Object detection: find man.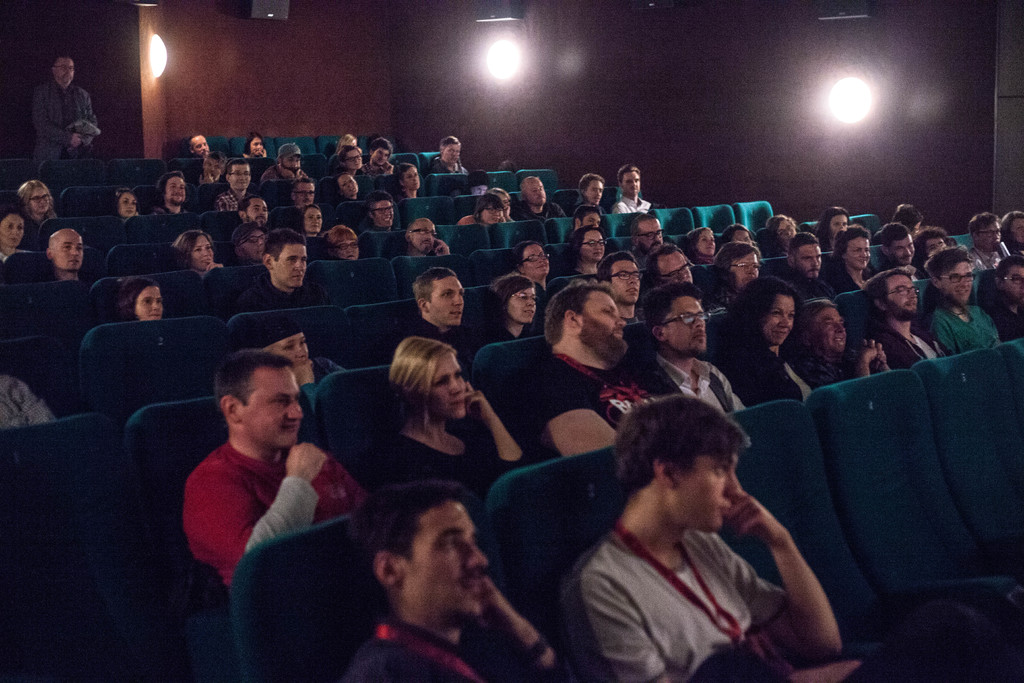
region(33, 49, 100, 168).
